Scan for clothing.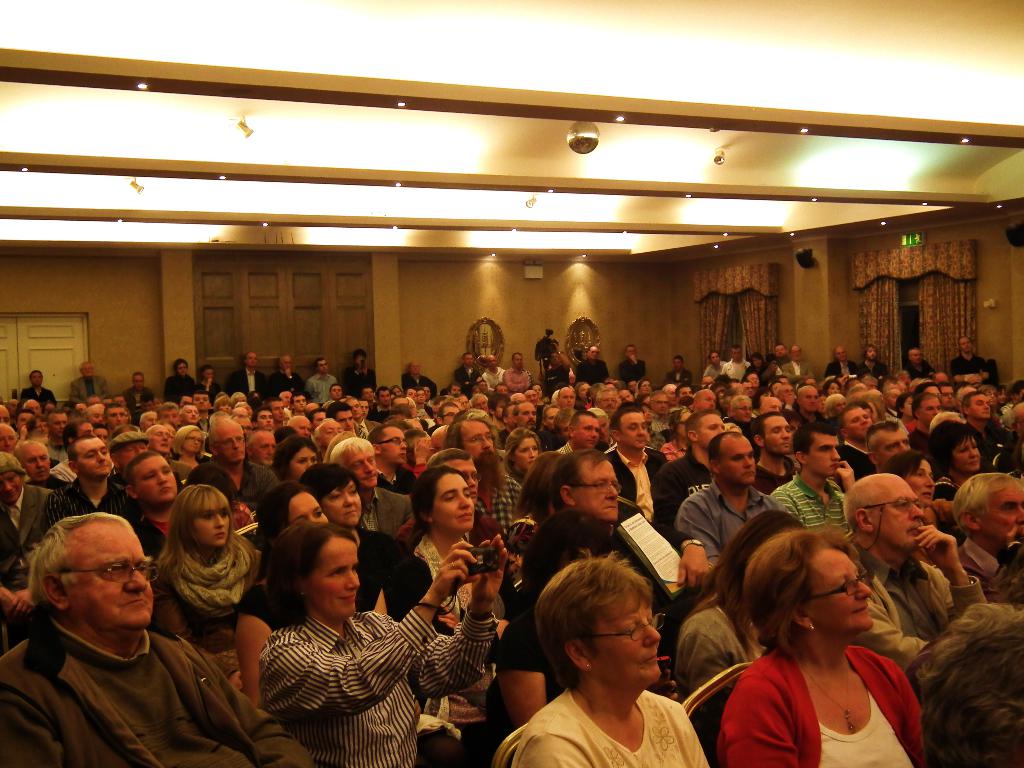
Scan result: [666,372,698,392].
